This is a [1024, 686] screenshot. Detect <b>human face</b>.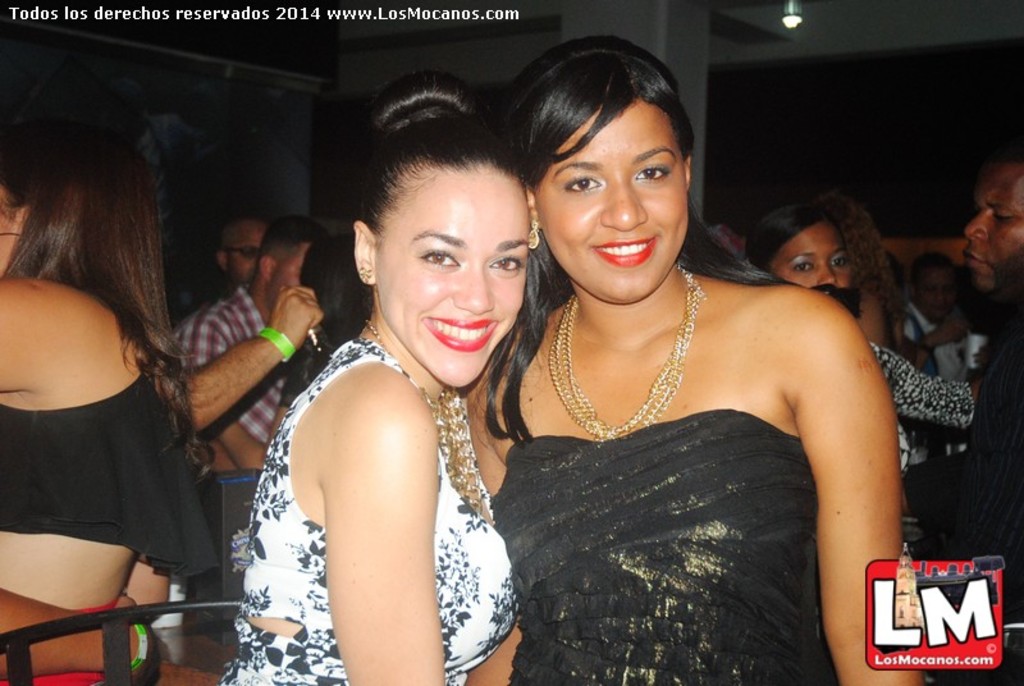
376 169 532 380.
